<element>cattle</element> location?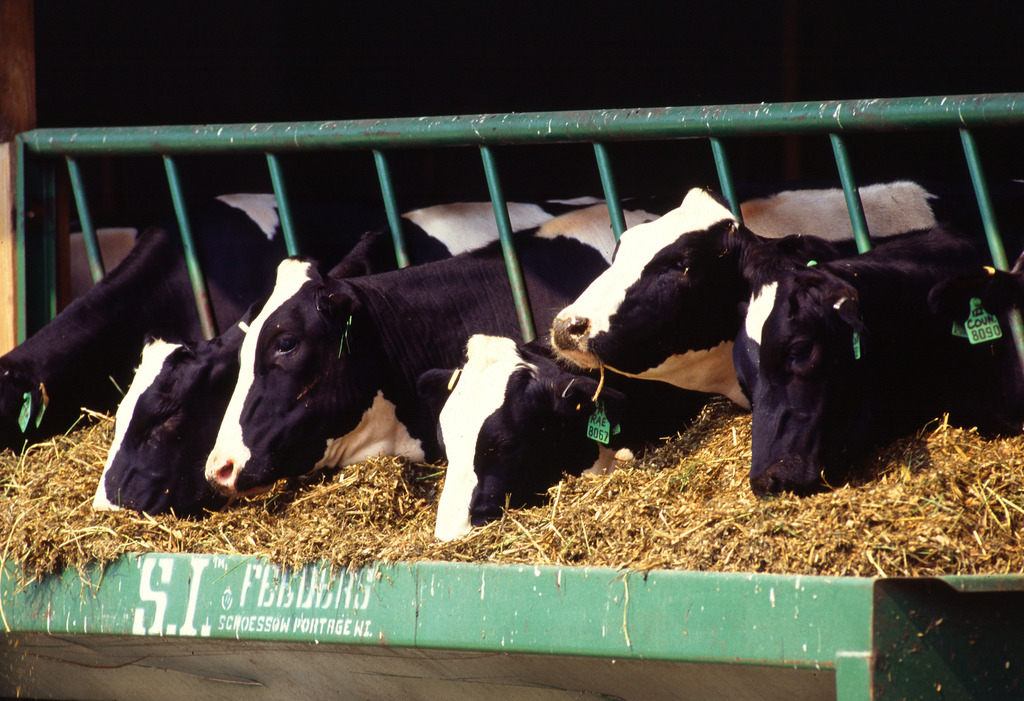
box(0, 183, 323, 466)
